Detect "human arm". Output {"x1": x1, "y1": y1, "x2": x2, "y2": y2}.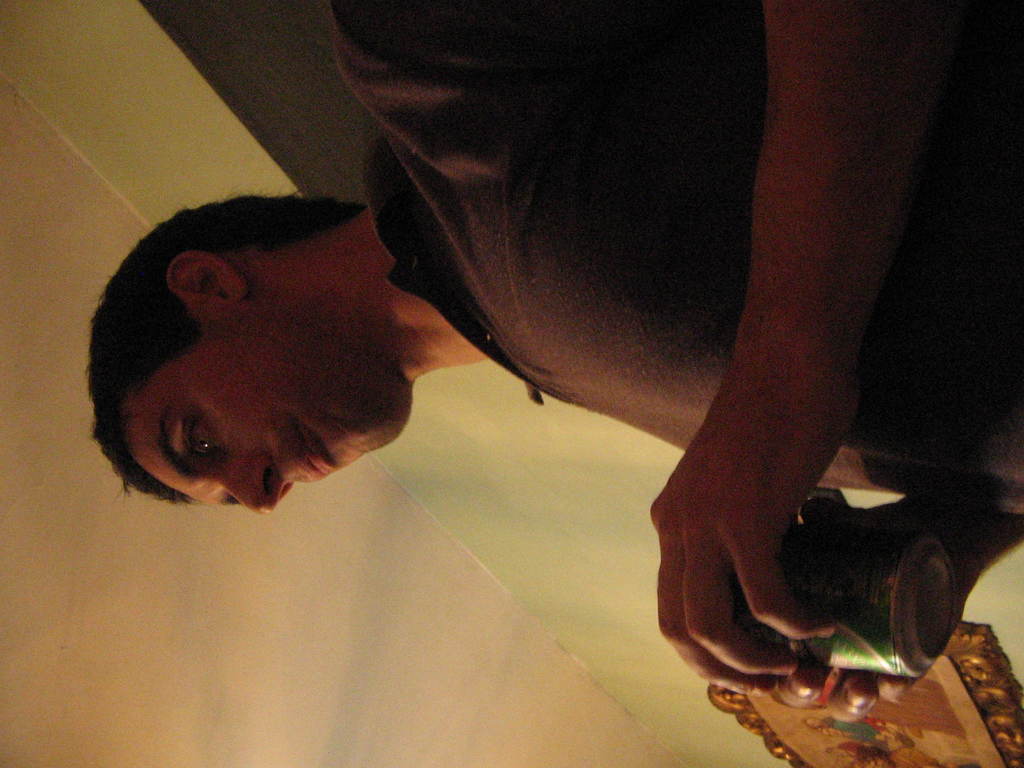
{"x1": 737, "y1": 490, "x2": 1023, "y2": 719}.
